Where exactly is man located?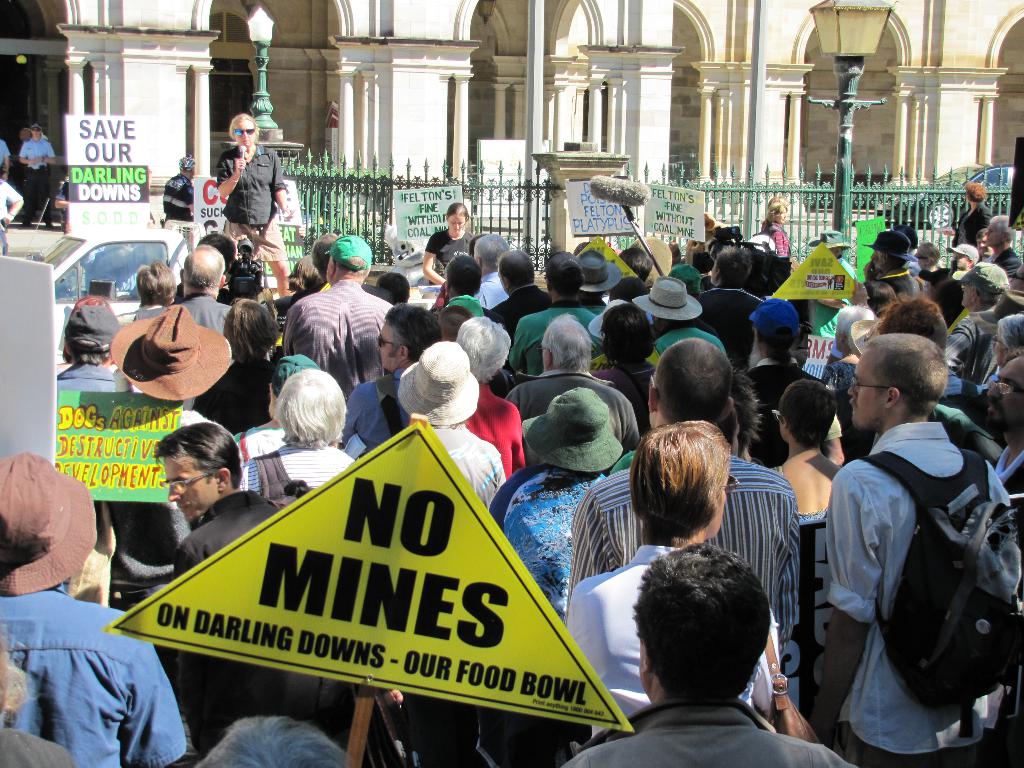
Its bounding box is (161,154,194,255).
